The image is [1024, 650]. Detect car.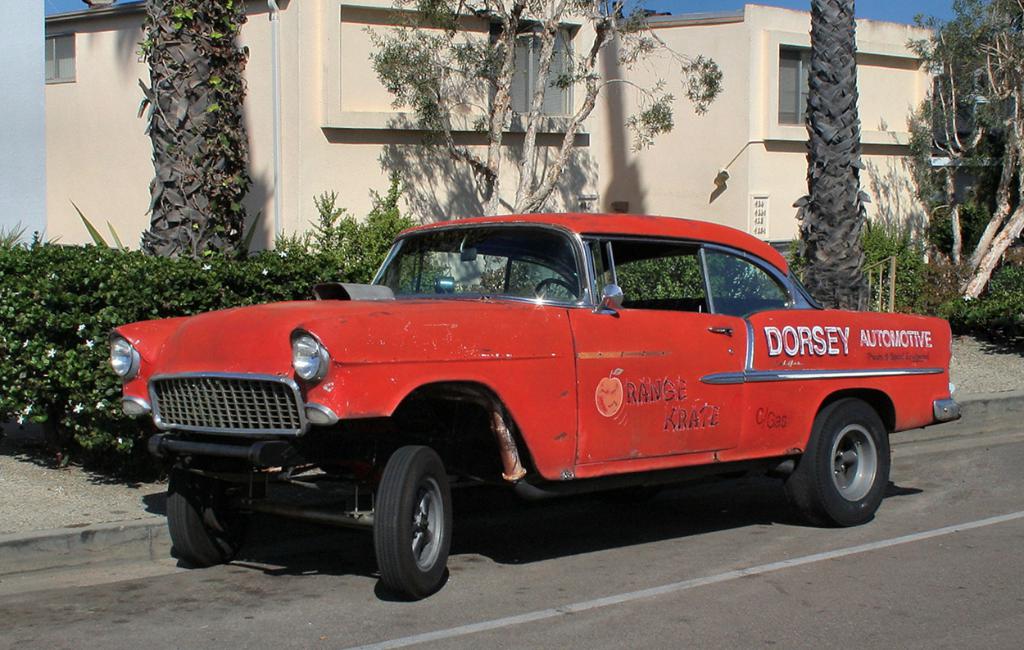
Detection: box=[112, 206, 958, 598].
